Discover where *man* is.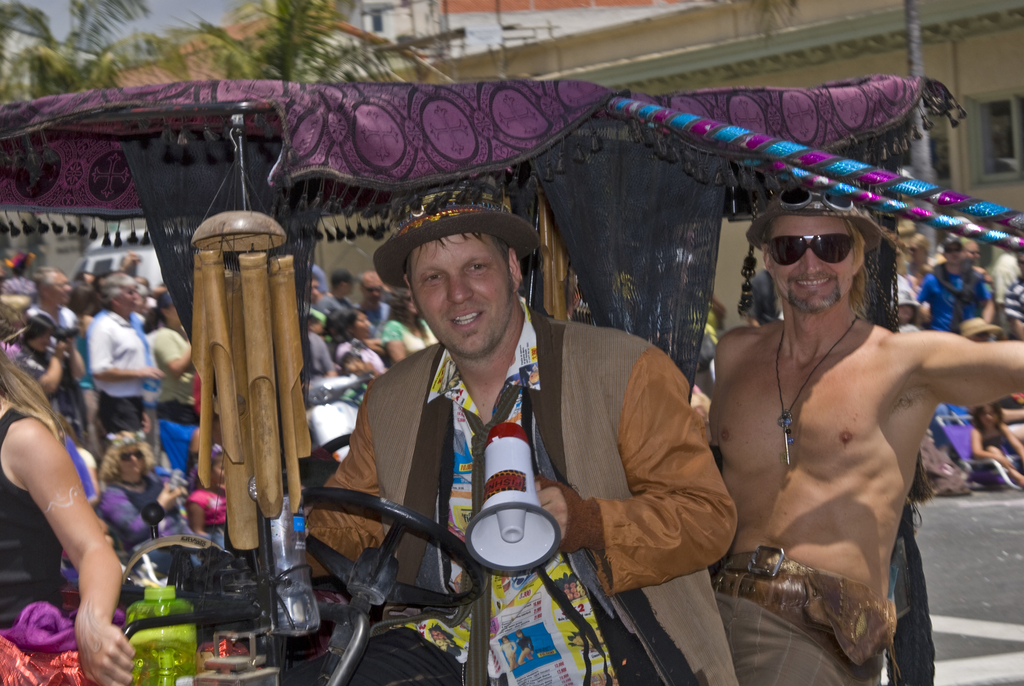
Discovered at 85,271,165,437.
